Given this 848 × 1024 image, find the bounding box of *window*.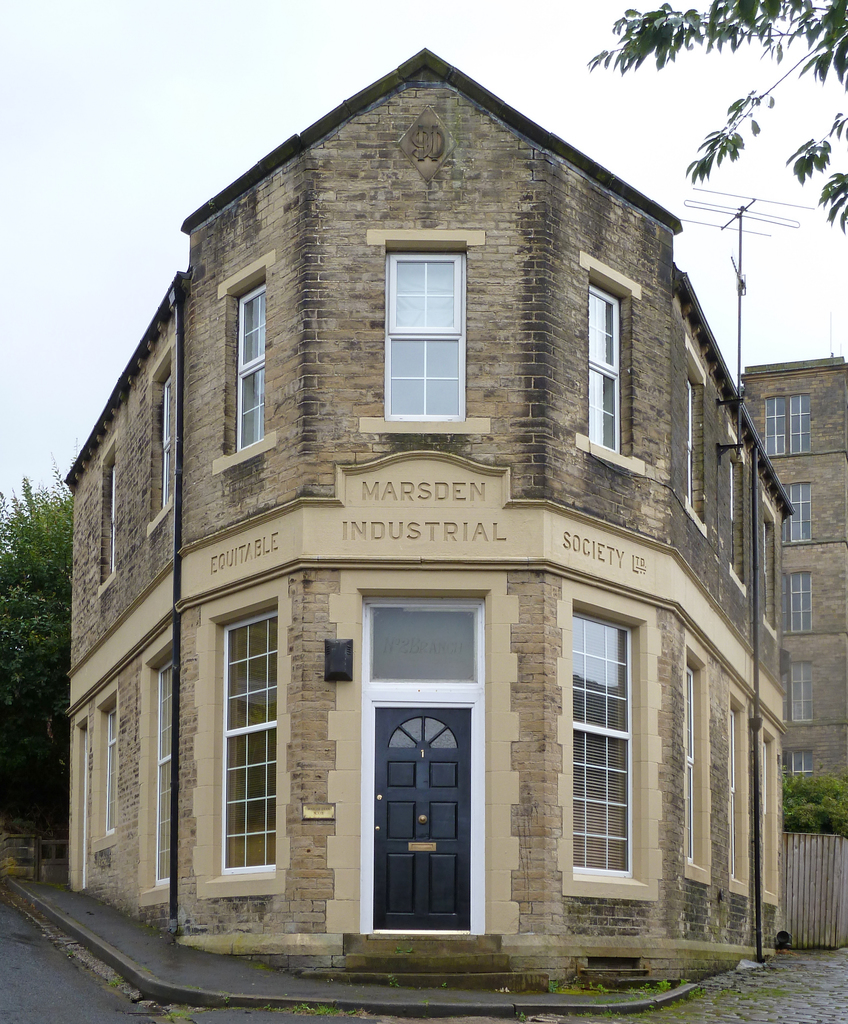
region(374, 216, 481, 439).
